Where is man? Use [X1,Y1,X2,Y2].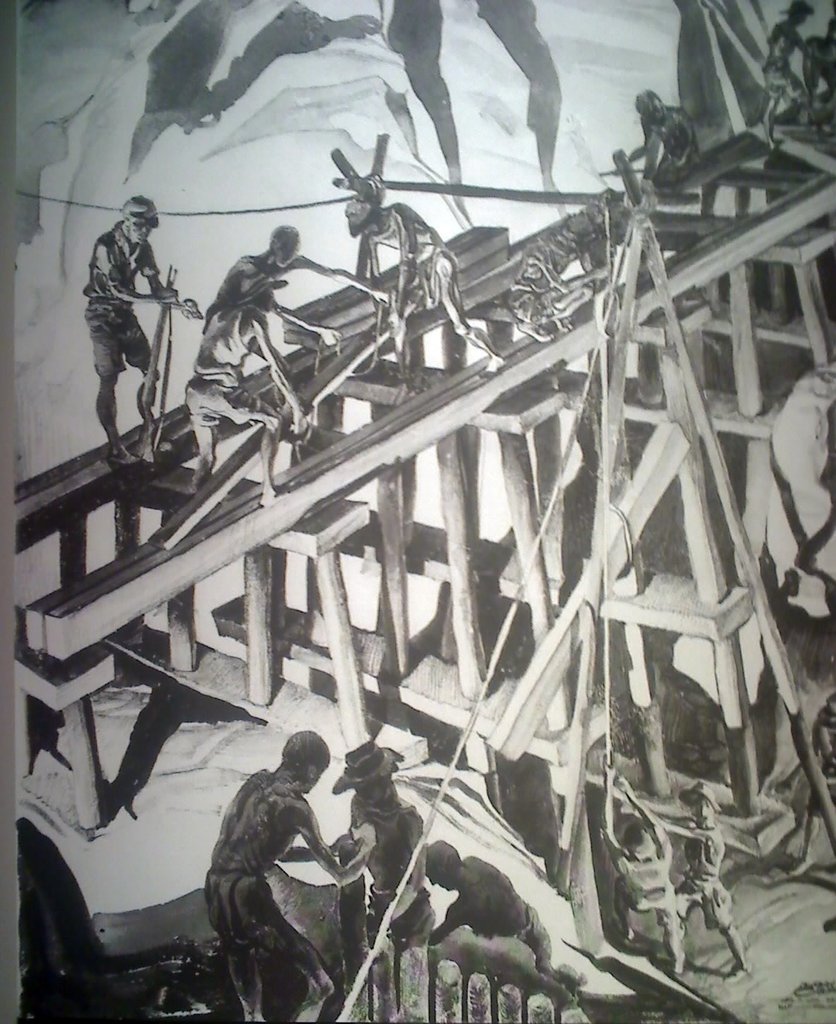
[208,728,378,1023].
